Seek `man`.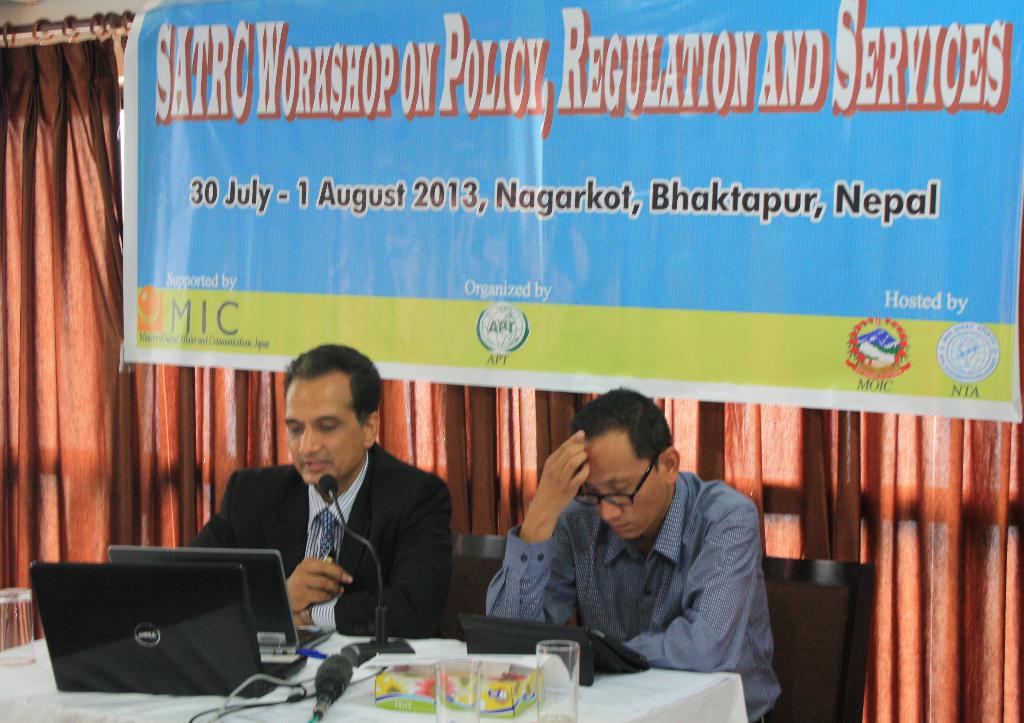
bbox(189, 345, 470, 642).
